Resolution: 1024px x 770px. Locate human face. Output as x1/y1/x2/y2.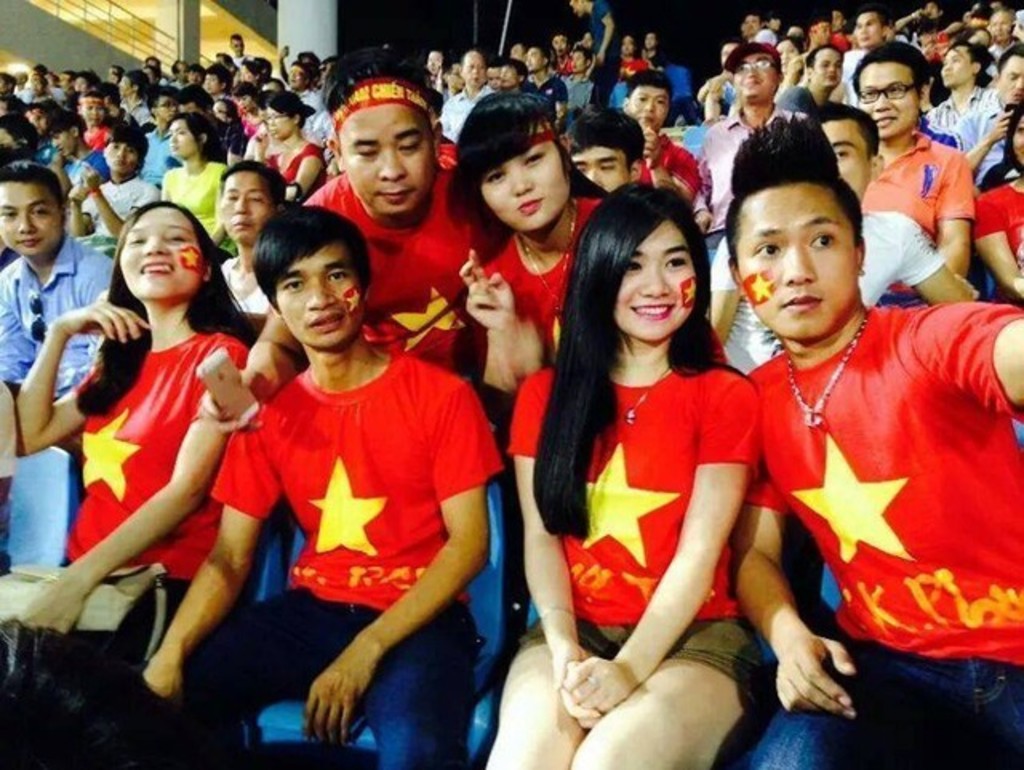
939/42/970/90.
